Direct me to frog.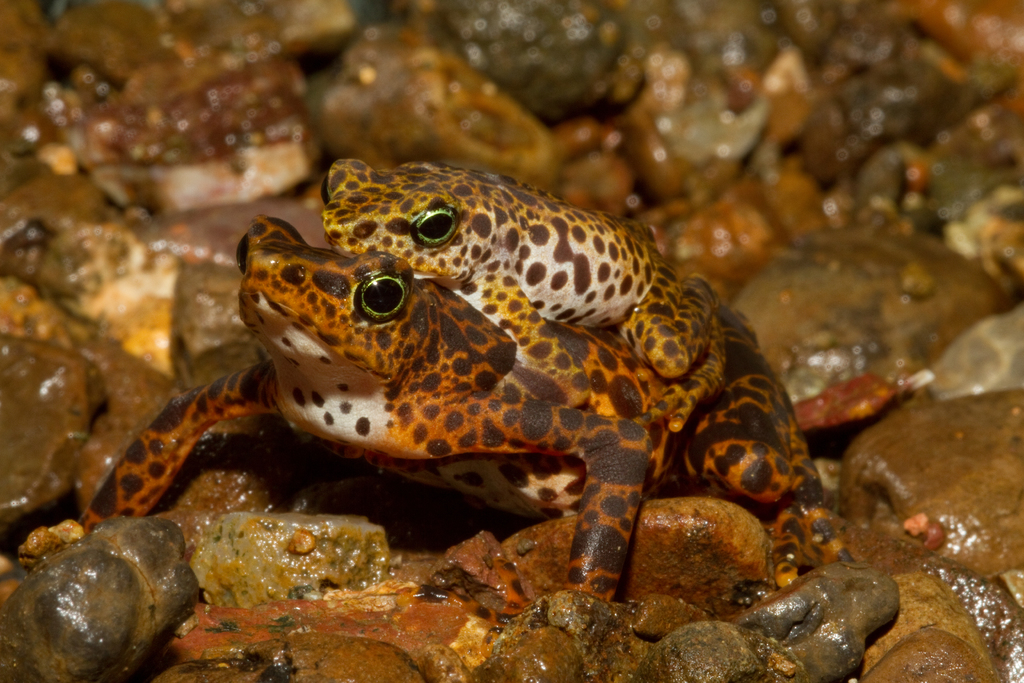
Direction: [left=319, top=158, right=724, bottom=432].
